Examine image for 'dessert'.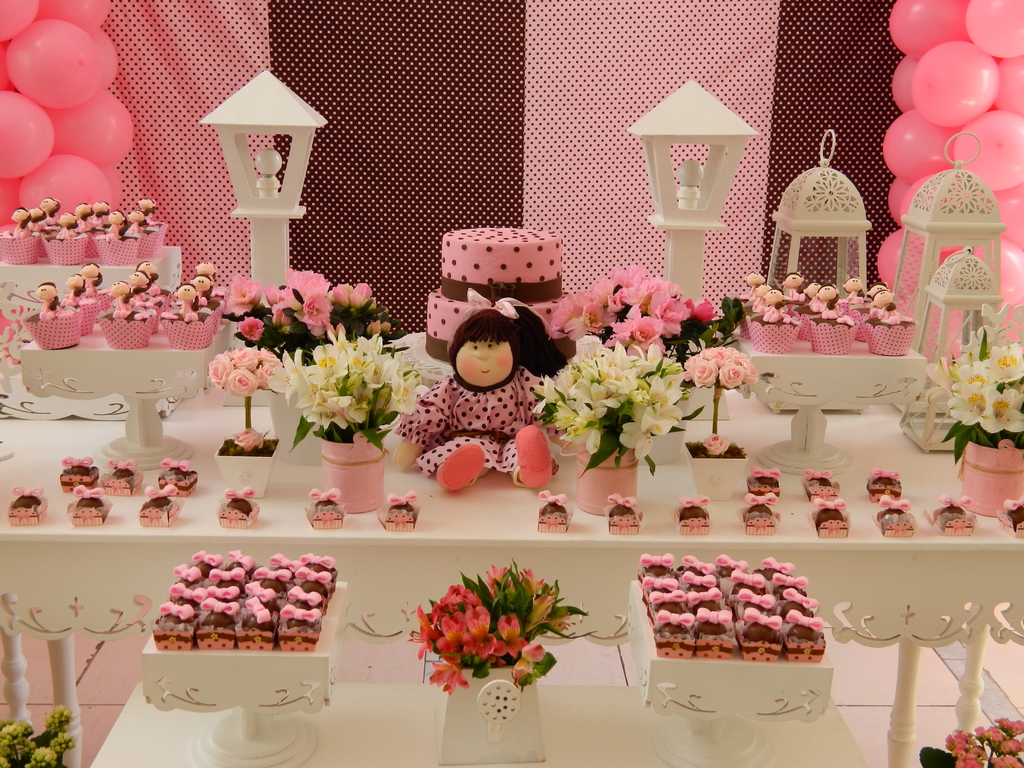
Examination result: (left=933, top=491, right=980, bottom=536).
